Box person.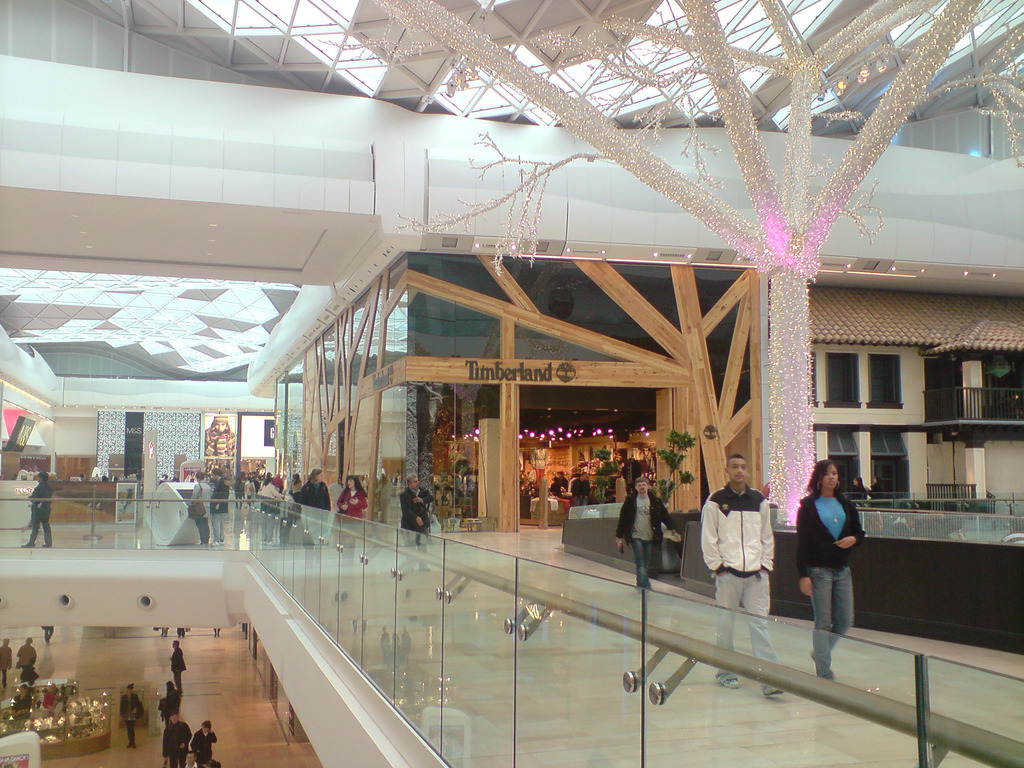
[left=702, top=458, right=774, bottom=694].
